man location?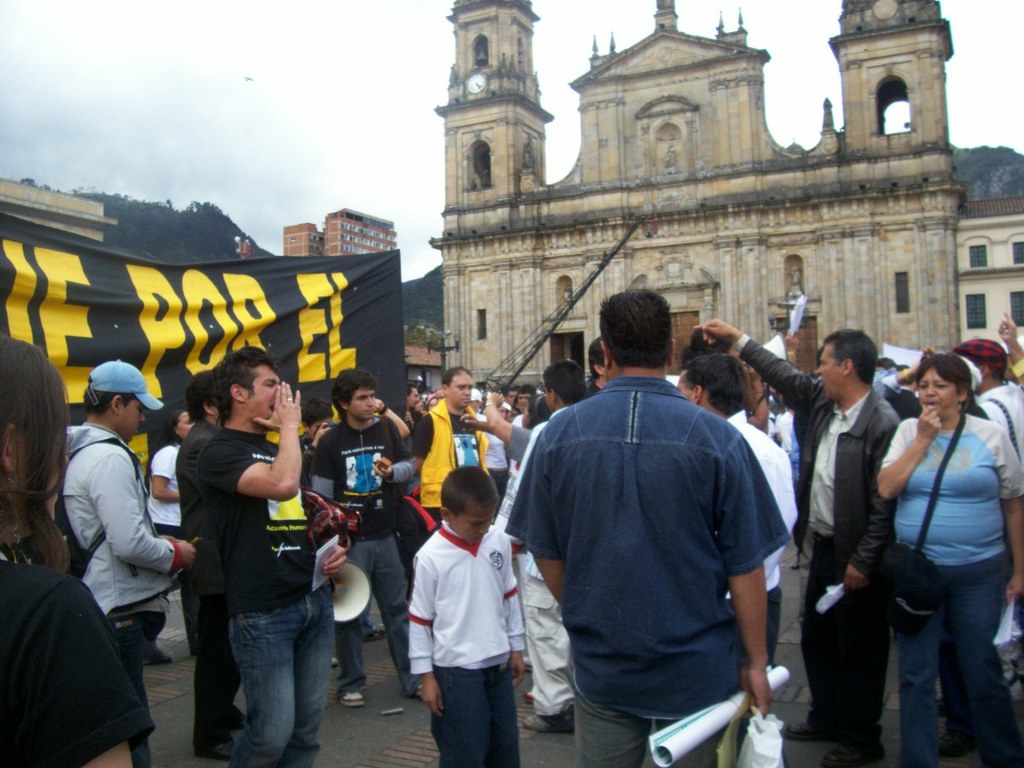
box=[691, 327, 904, 767]
